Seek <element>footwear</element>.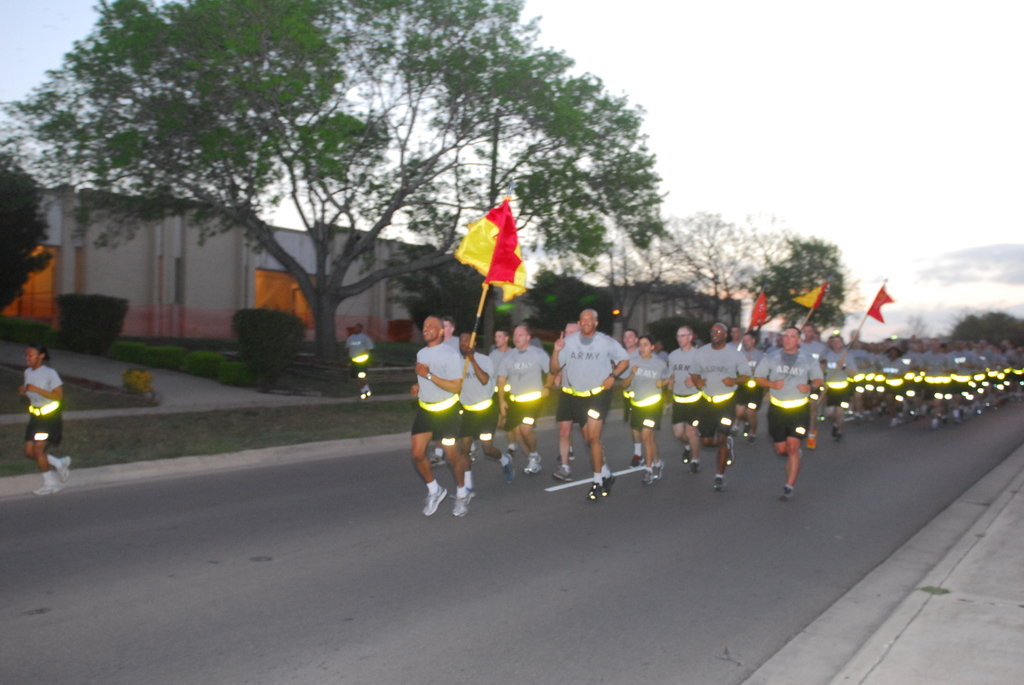
box(712, 473, 724, 491).
